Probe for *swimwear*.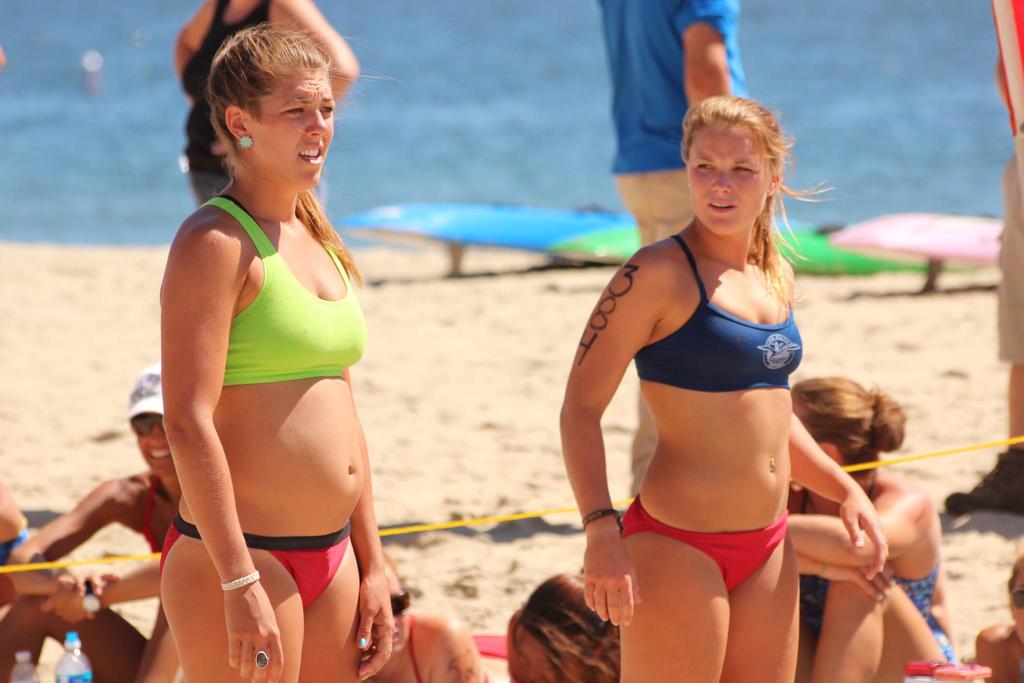
Probe result: 155, 508, 360, 617.
